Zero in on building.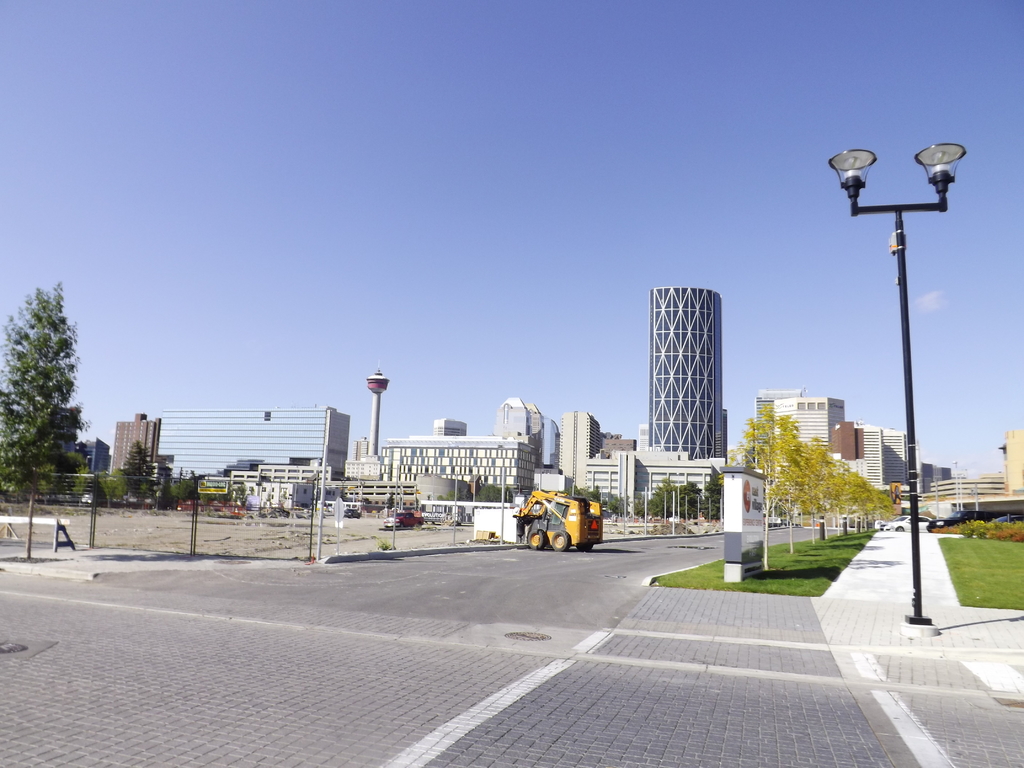
Zeroed in: 109 412 159 474.
